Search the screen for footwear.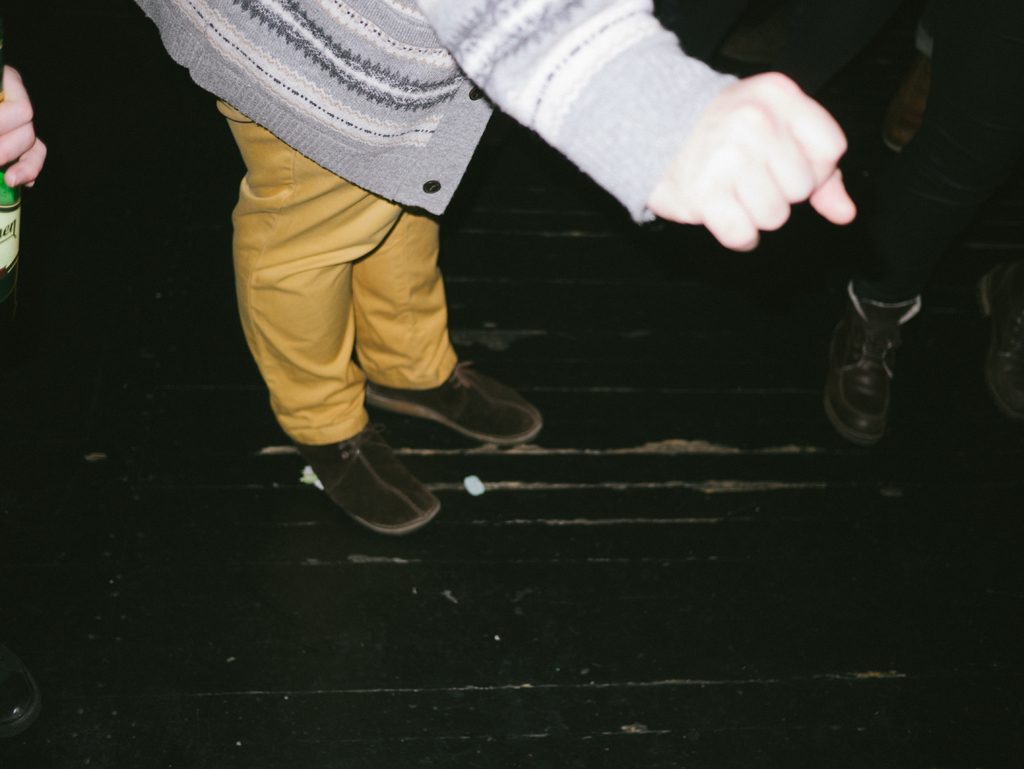
Found at select_region(364, 362, 545, 446).
